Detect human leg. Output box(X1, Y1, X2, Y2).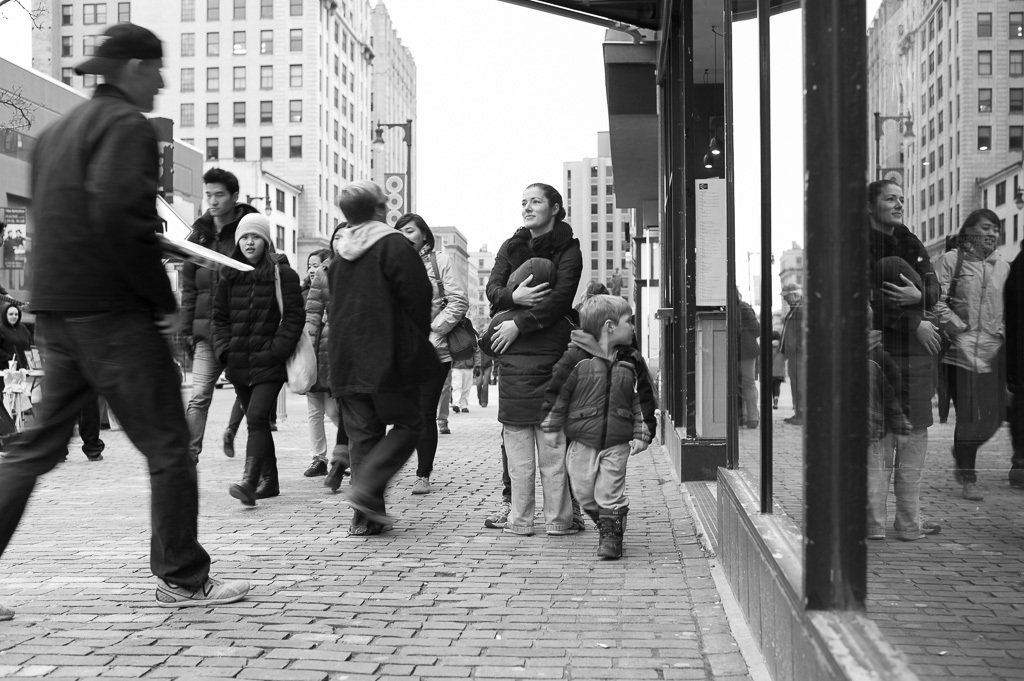
box(411, 362, 453, 492).
